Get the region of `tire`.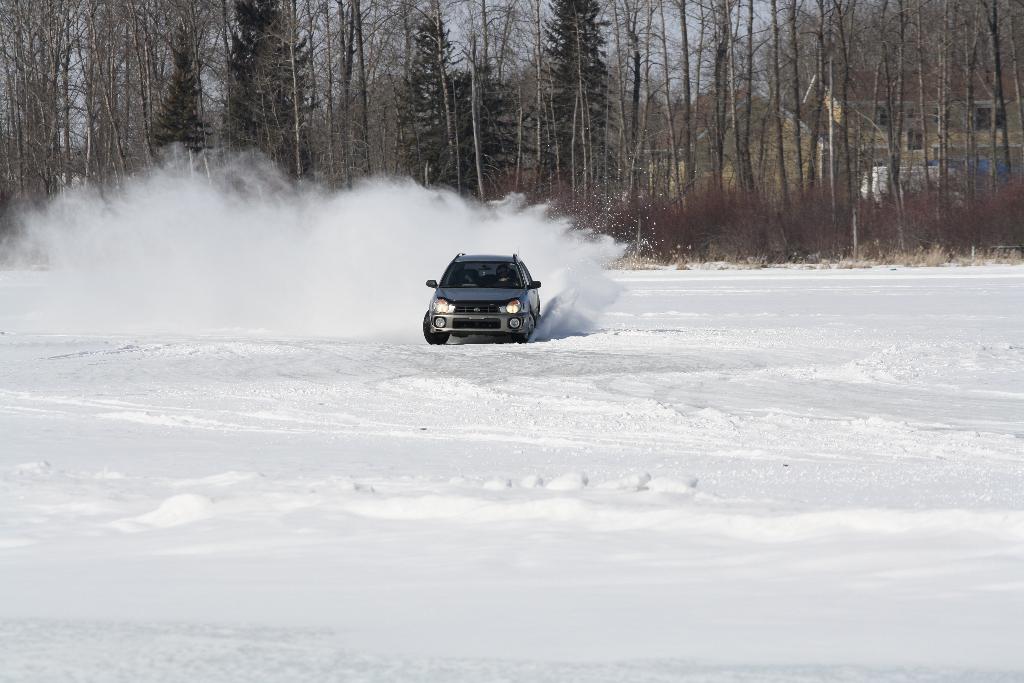
l=516, t=325, r=525, b=347.
